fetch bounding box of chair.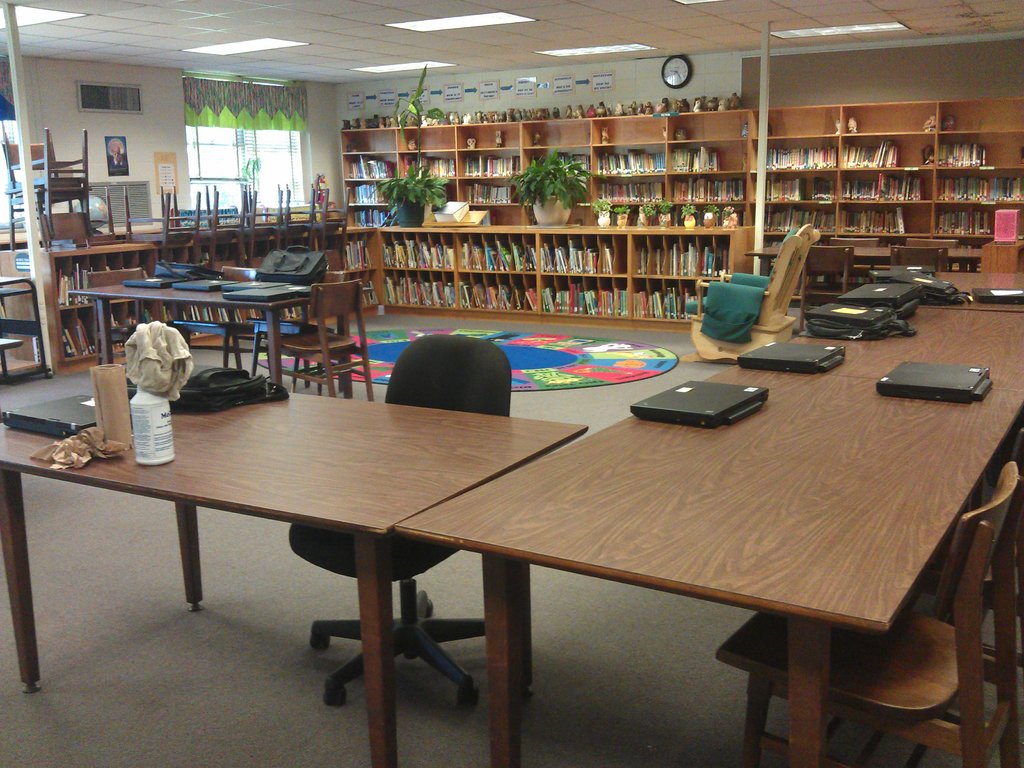
Bbox: (left=173, top=307, right=257, bottom=367).
